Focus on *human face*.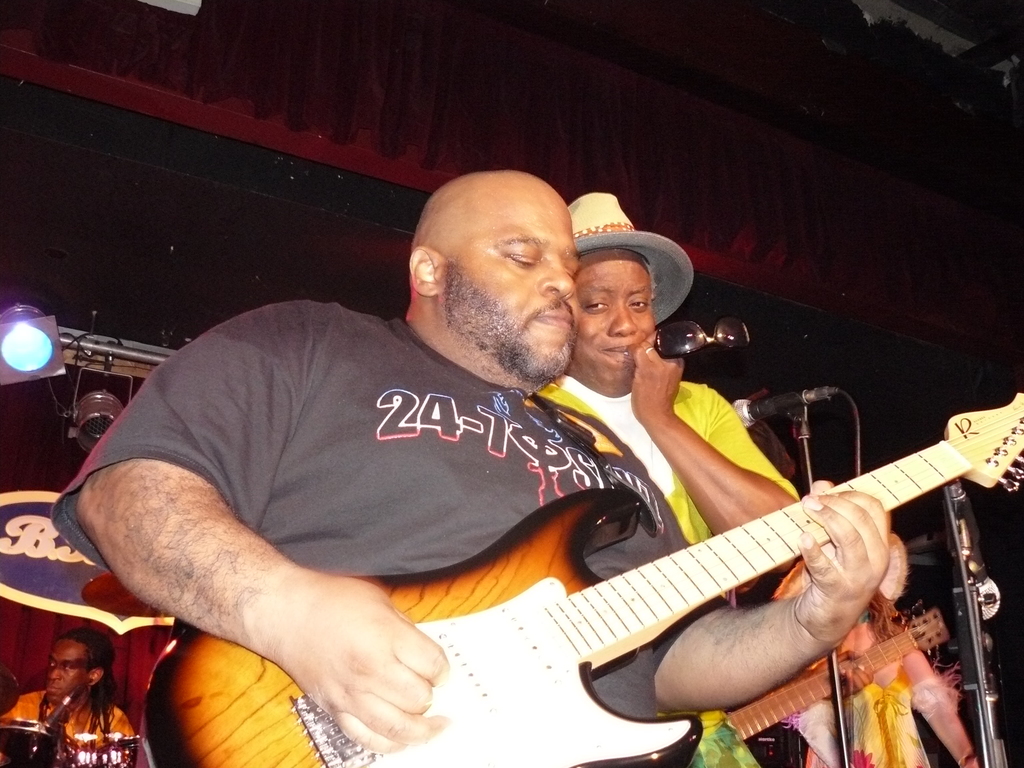
Focused at [444, 173, 580, 384].
